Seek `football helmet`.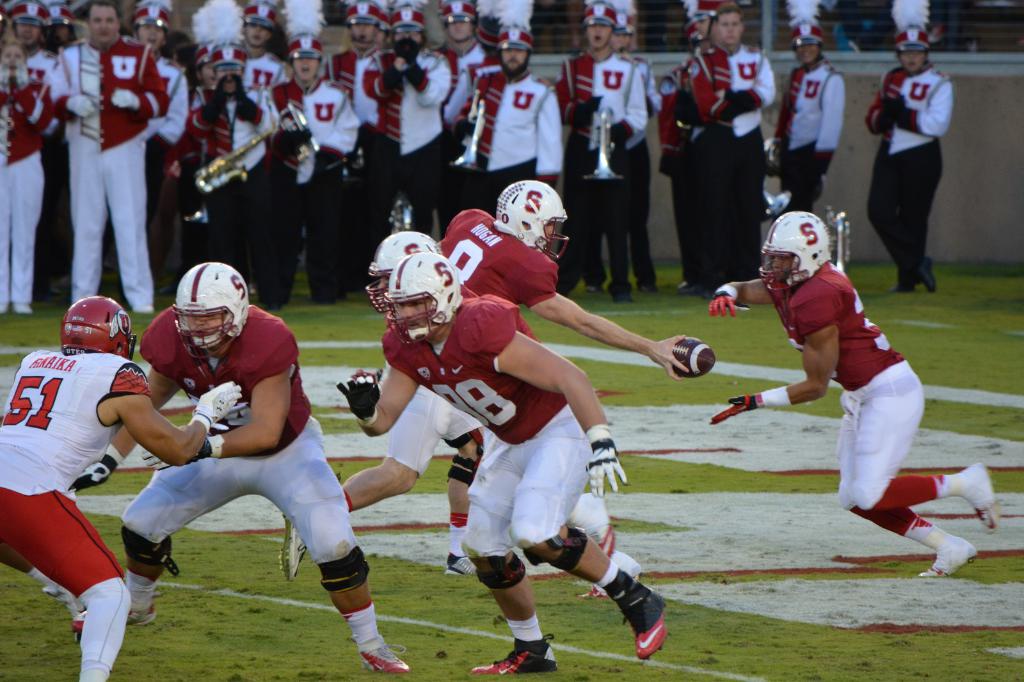
58/289/142/357.
